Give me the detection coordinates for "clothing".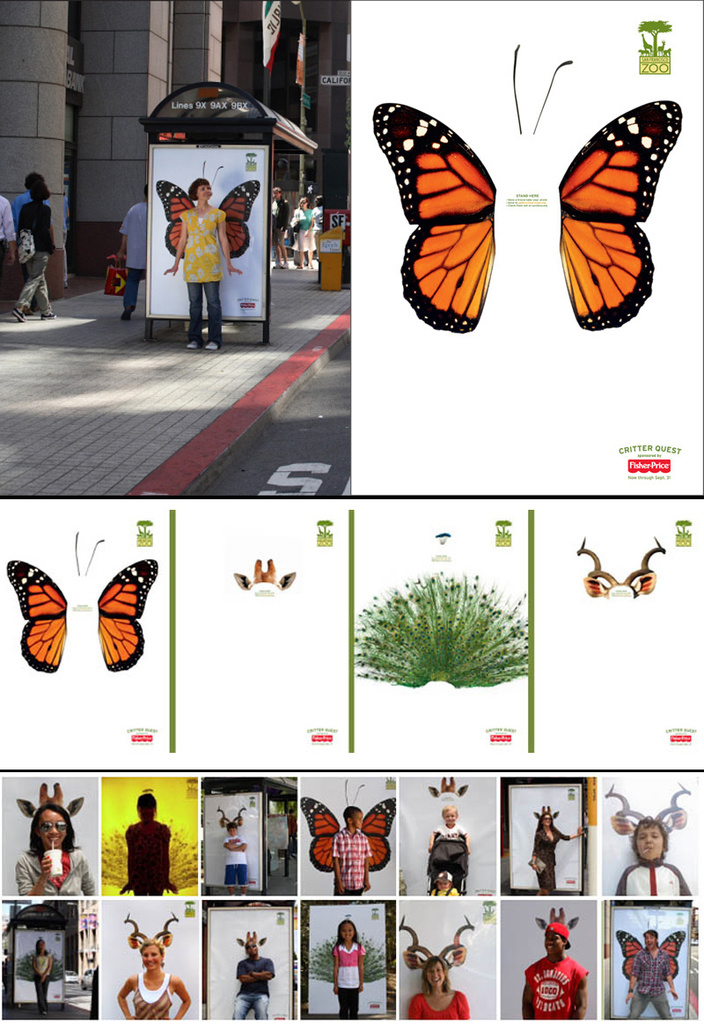
[x1=332, y1=828, x2=370, y2=895].
